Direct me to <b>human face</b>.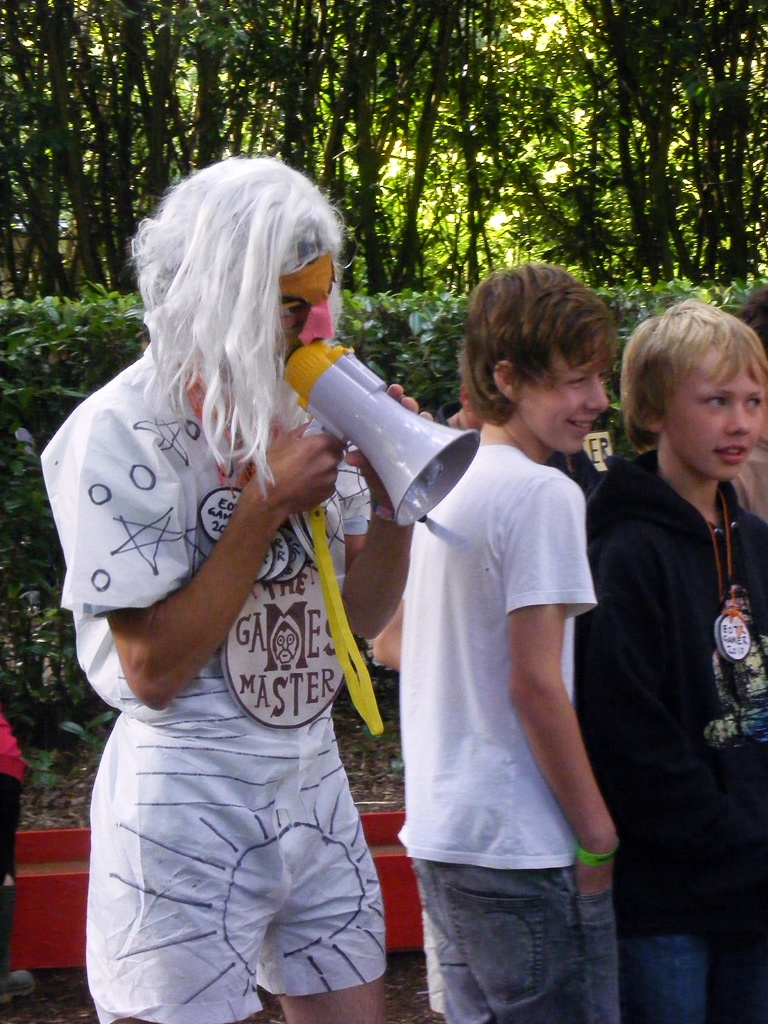
Direction: BBox(281, 294, 307, 342).
